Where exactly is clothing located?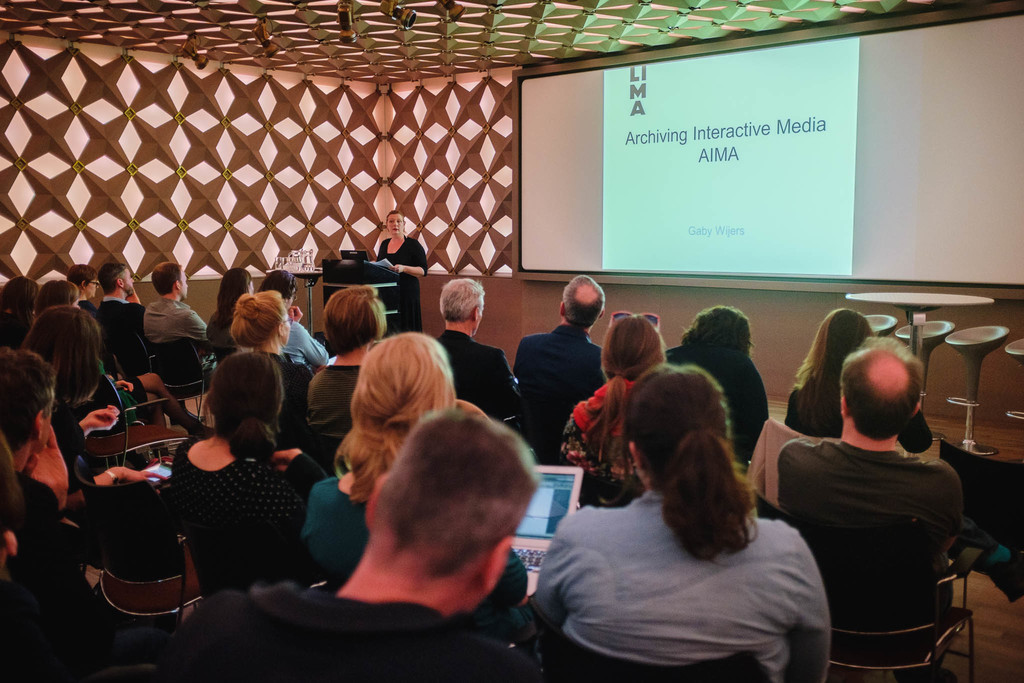
Its bounding box is BBox(665, 331, 776, 470).
